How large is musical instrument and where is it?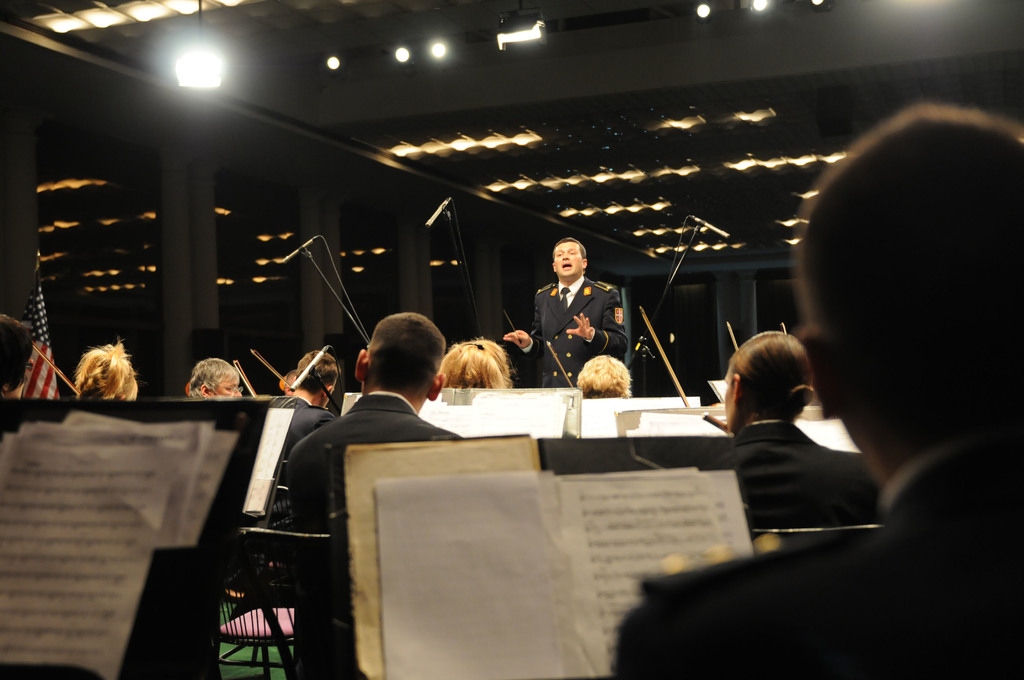
Bounding box: pyautogui.locateOnScreen(545, 333, 588, 413).
